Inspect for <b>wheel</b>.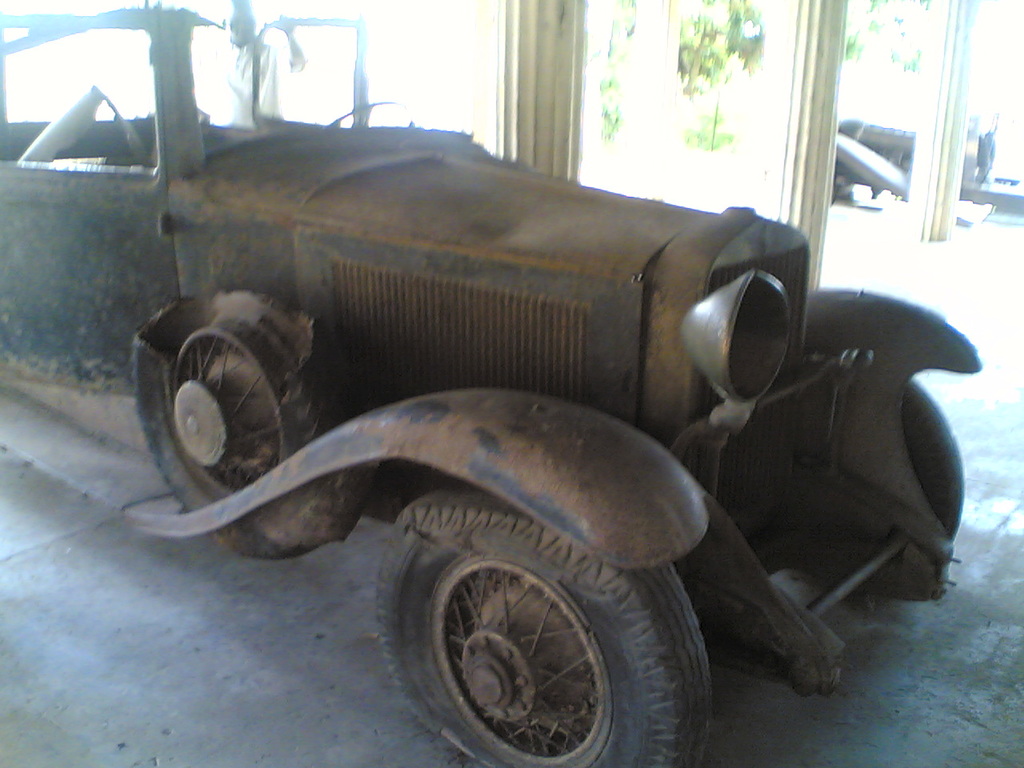
Inspection: box=[375, 474, 703, 765].
